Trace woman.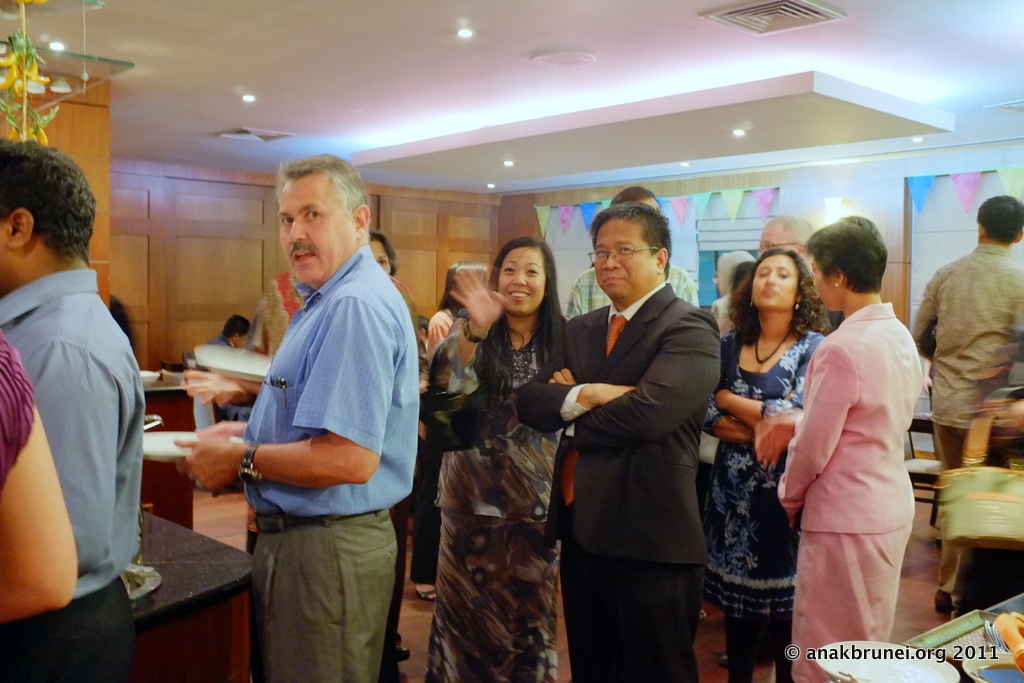
Traced to detection(774, 212, 927, 682).
